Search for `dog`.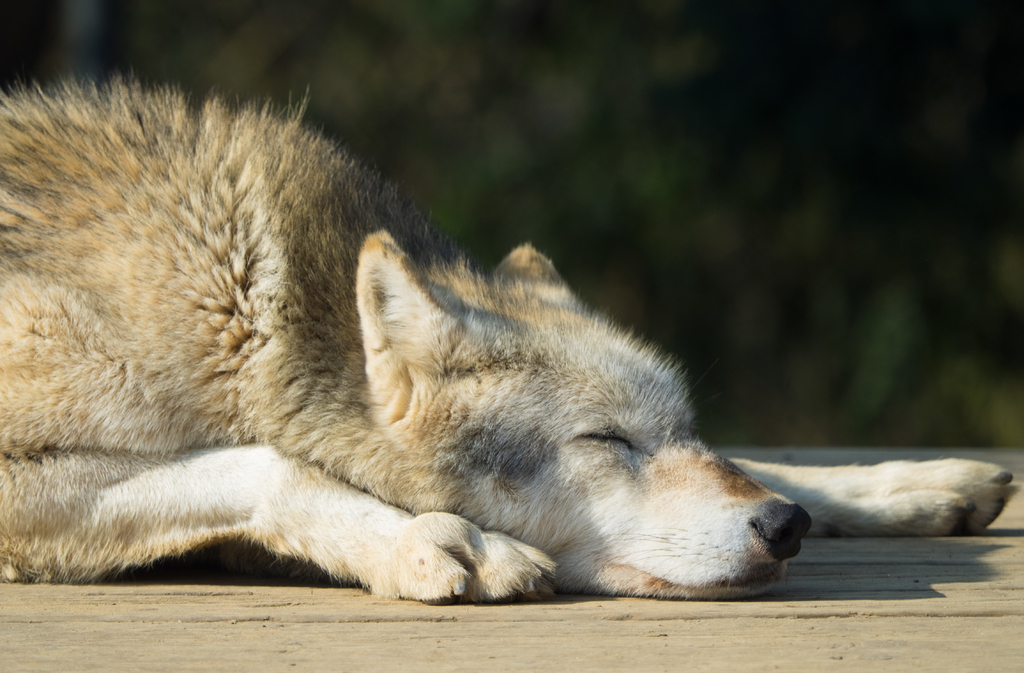
Found at x1=0 y1=79 x2=1023 y2=608.
